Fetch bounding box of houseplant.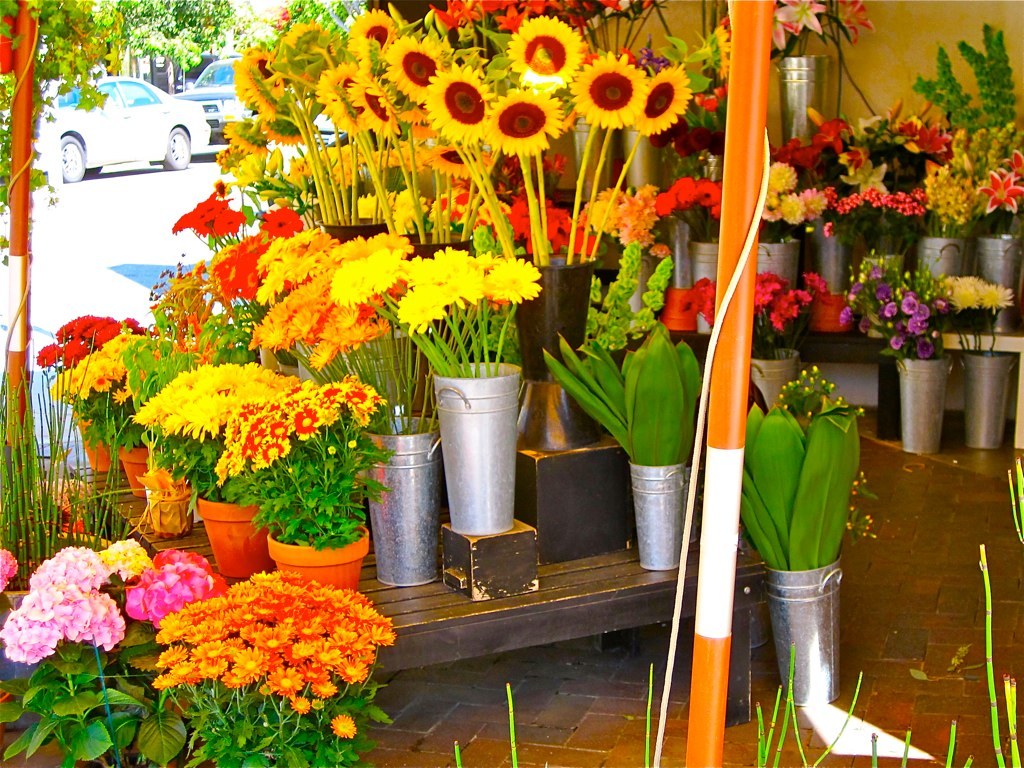
Bbox: 64 327 169 494.
